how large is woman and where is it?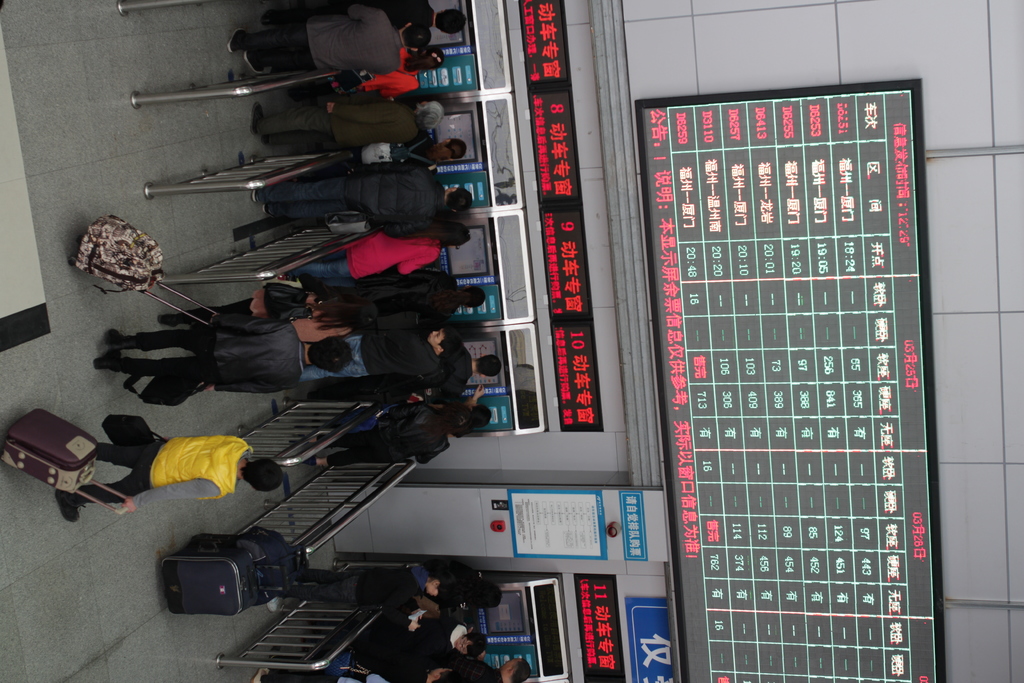
Bounding box: (148, 286, 373, 345).
